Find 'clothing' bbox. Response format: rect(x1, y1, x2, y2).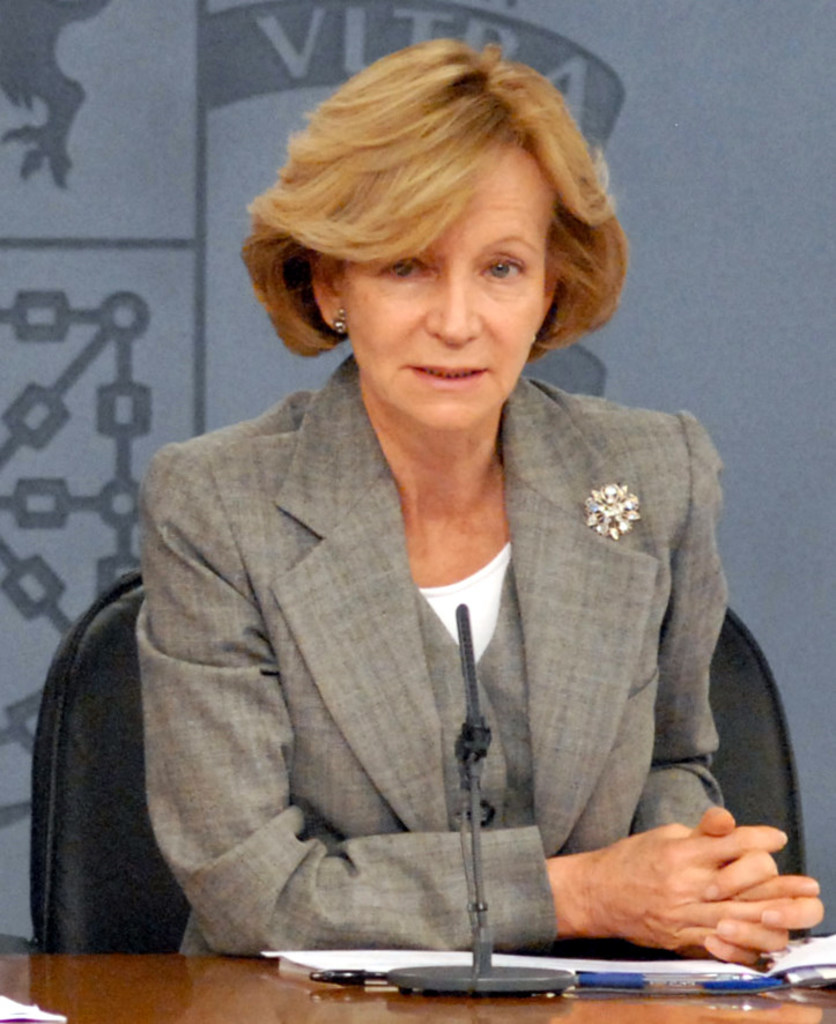
rect(133, 337, 814, 942).
